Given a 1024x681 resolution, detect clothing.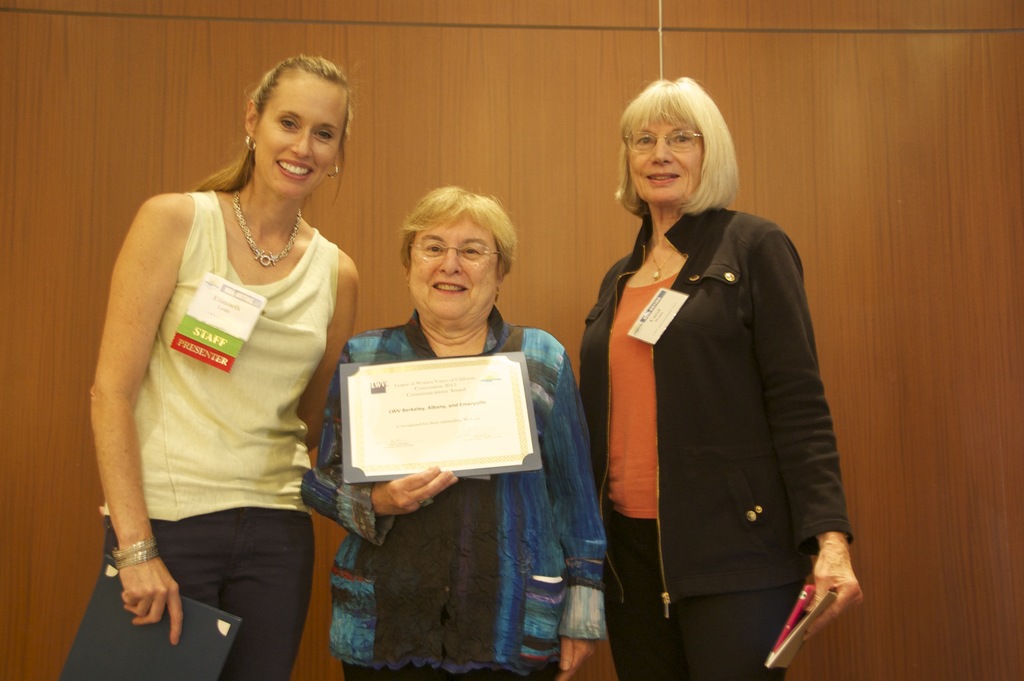
pyautogui.locateOnScreen(99, 188, 343, 680).
